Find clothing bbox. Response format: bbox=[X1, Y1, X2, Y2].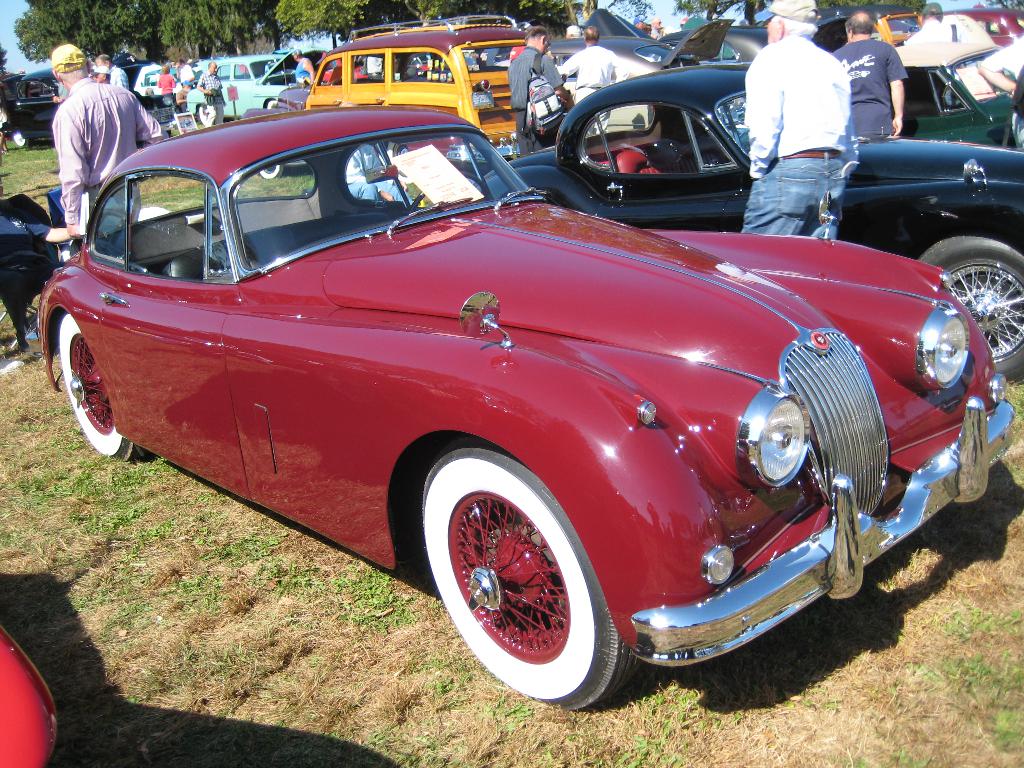
bbox=[176, 88, 191, 108].
